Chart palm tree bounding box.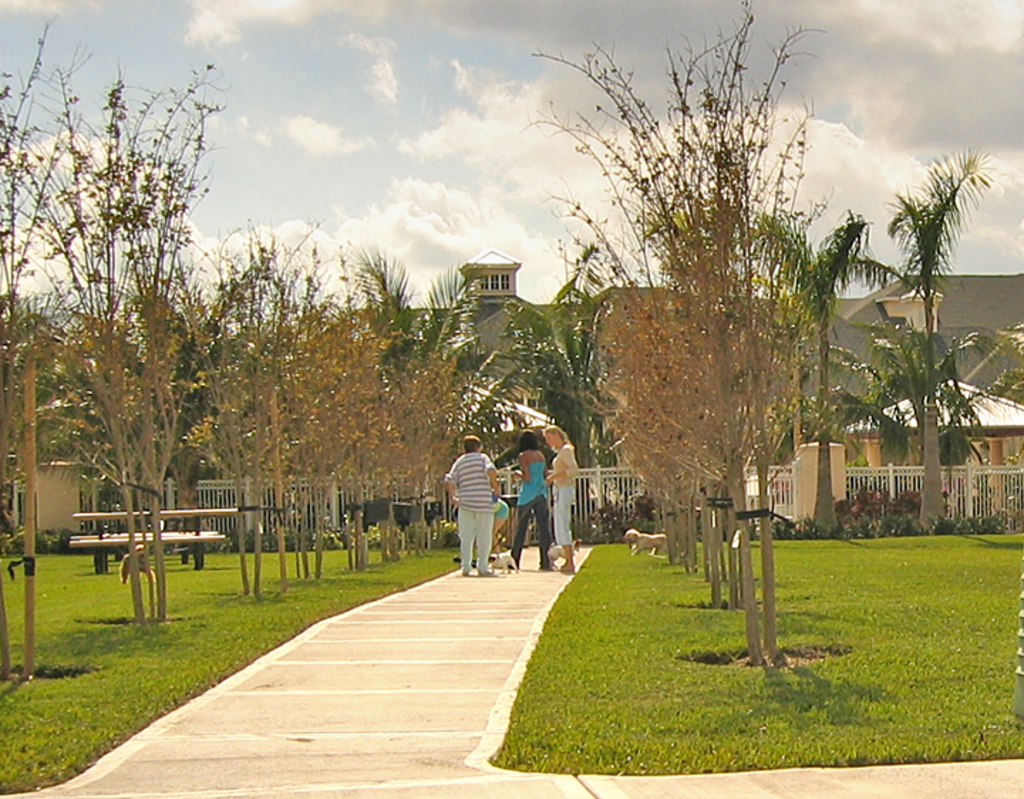
Charted: detection(883, 152, 990, 535).
